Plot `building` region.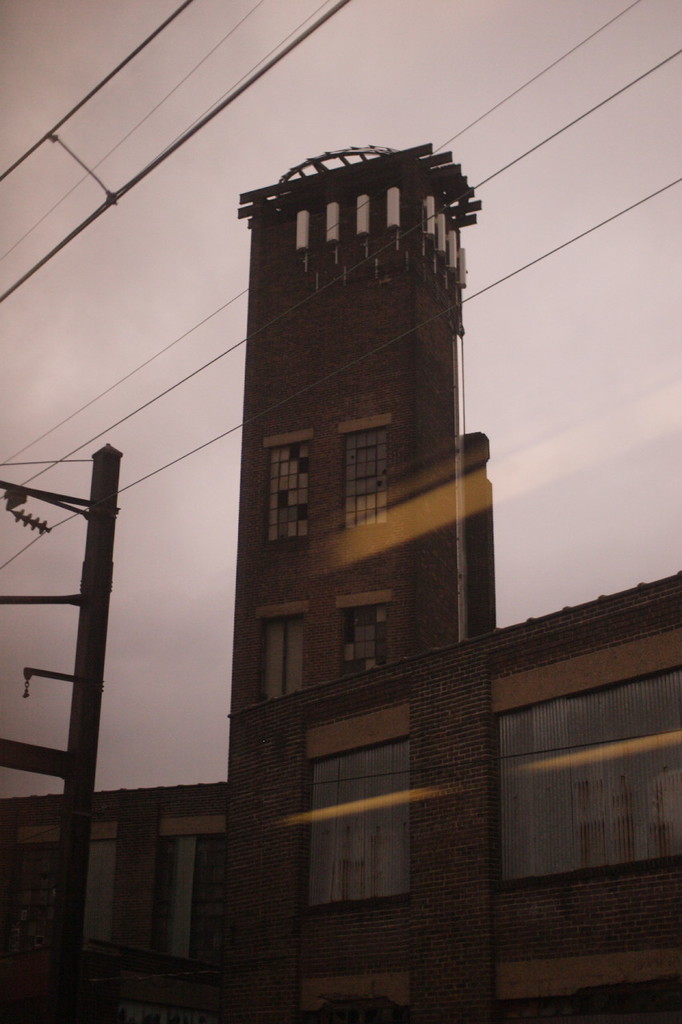
Plotted at crop(2, 147, 681, 1018).
